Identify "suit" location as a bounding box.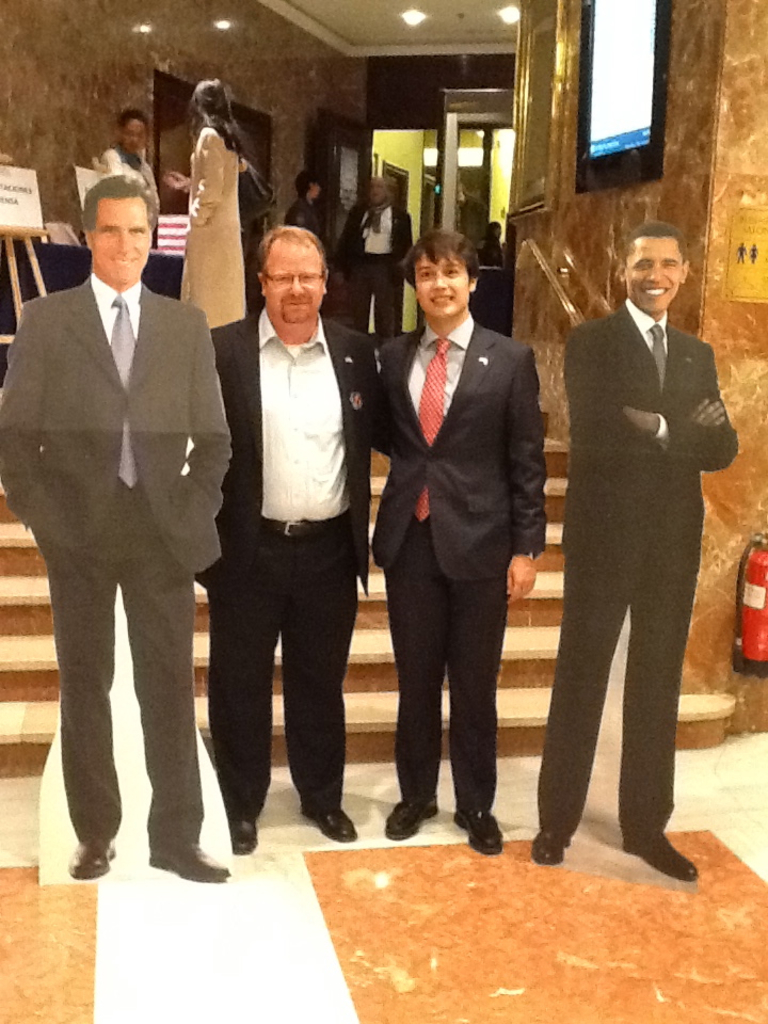
box(371, 223, 553, 841).
